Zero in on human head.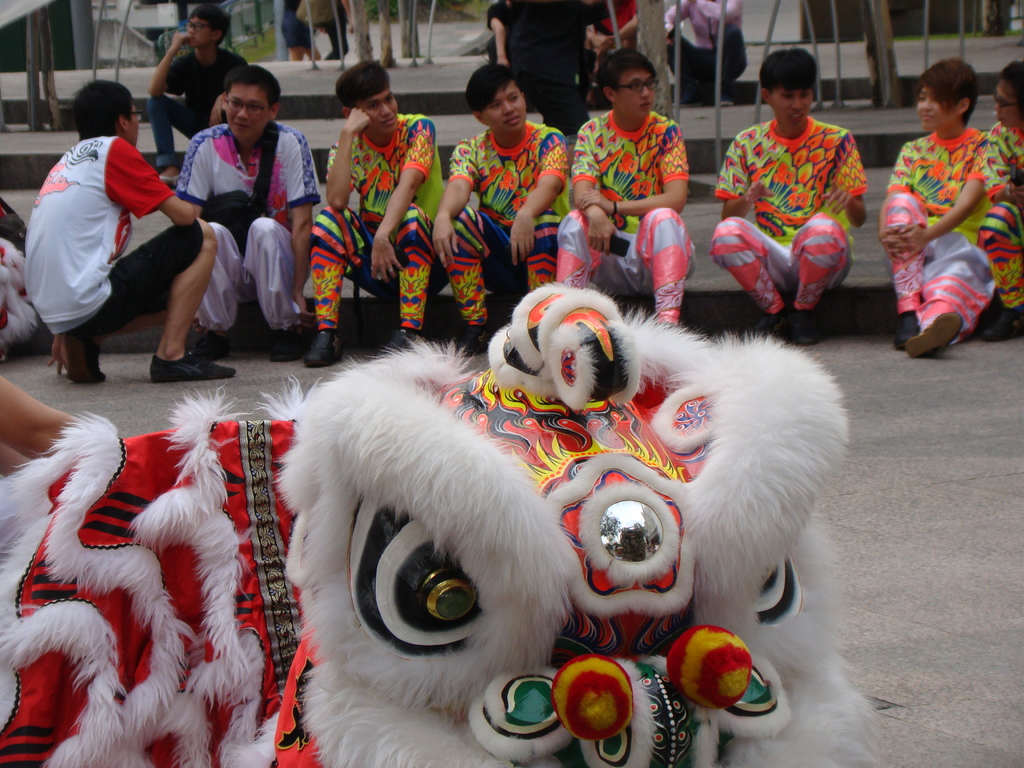
Zeroed in: pyautogui.locateOnScreen(599, 45, 662, 119).
